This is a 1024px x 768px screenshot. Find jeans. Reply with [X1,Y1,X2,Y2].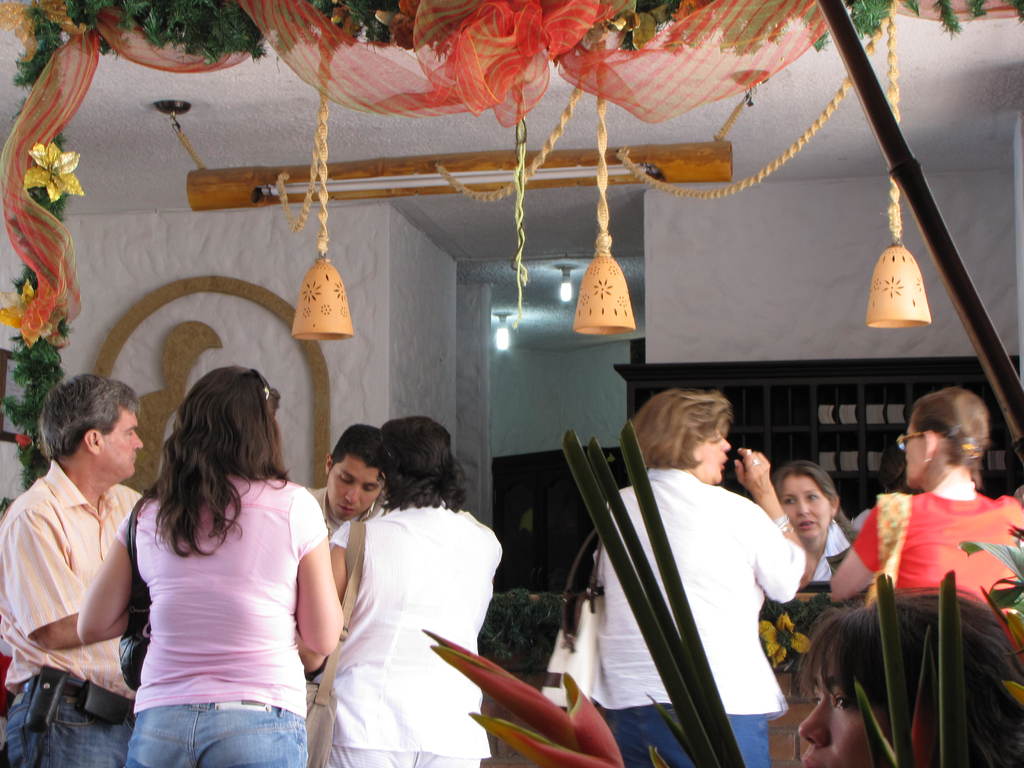
[125,701,307,767].
